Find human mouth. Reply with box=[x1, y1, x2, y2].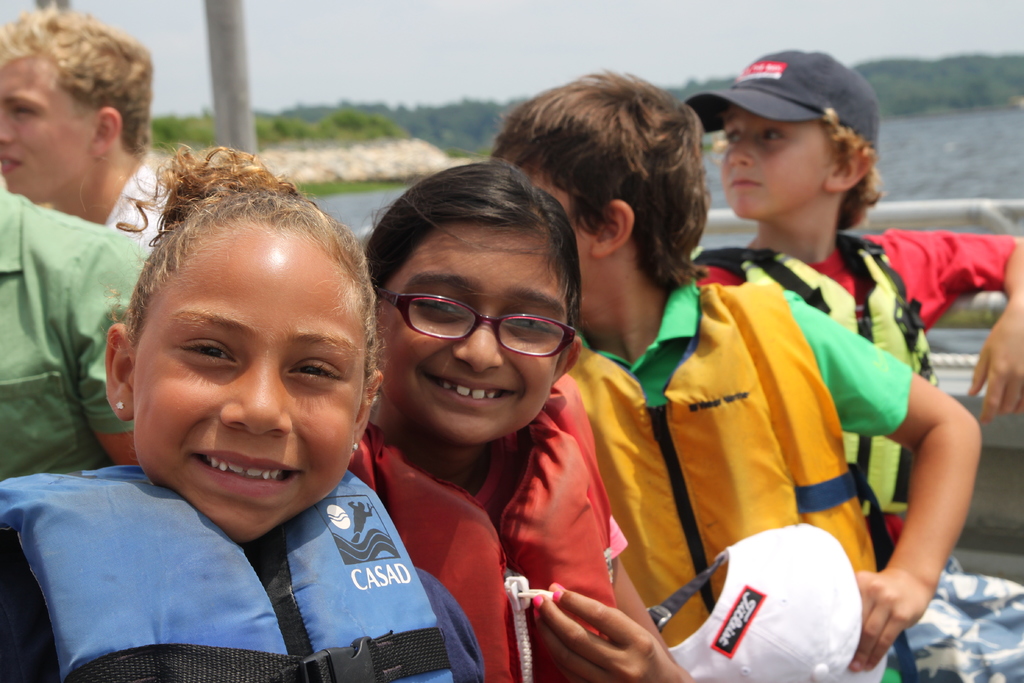
box=[426, 369, 513, 402].
